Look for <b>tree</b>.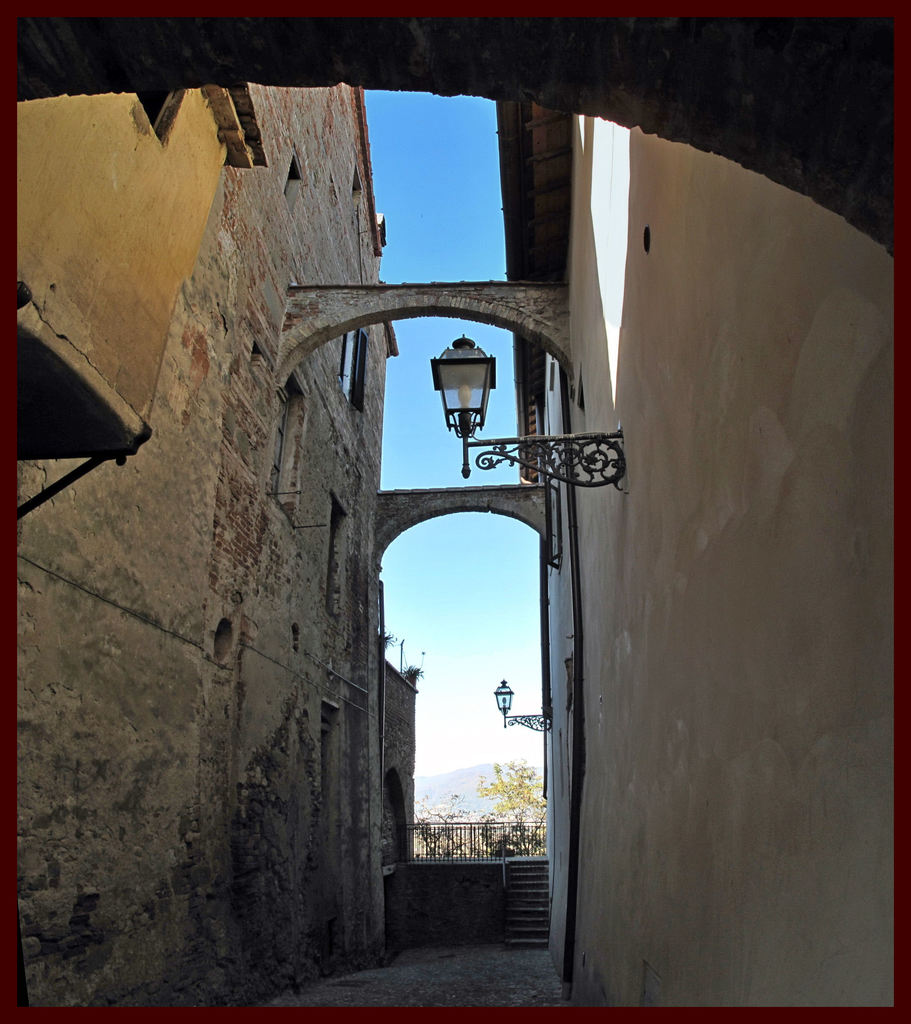
Found: {"left": 412, "top": 789, "right": 485, "bottom": 857}.
